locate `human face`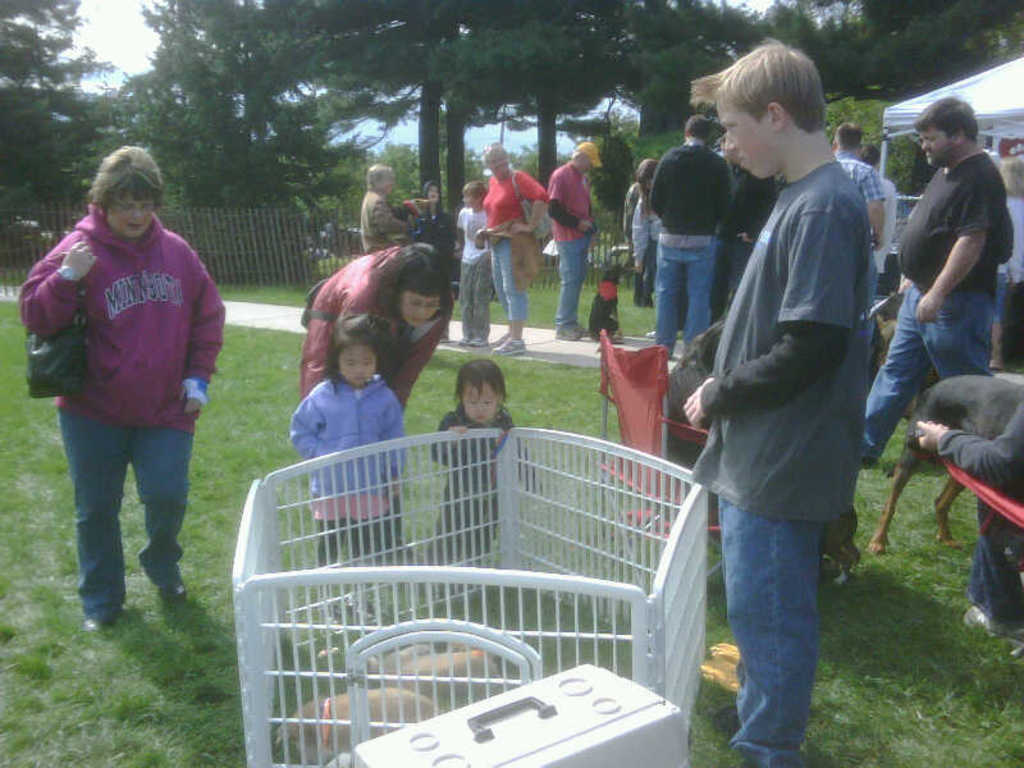
(383,172,394,193)
